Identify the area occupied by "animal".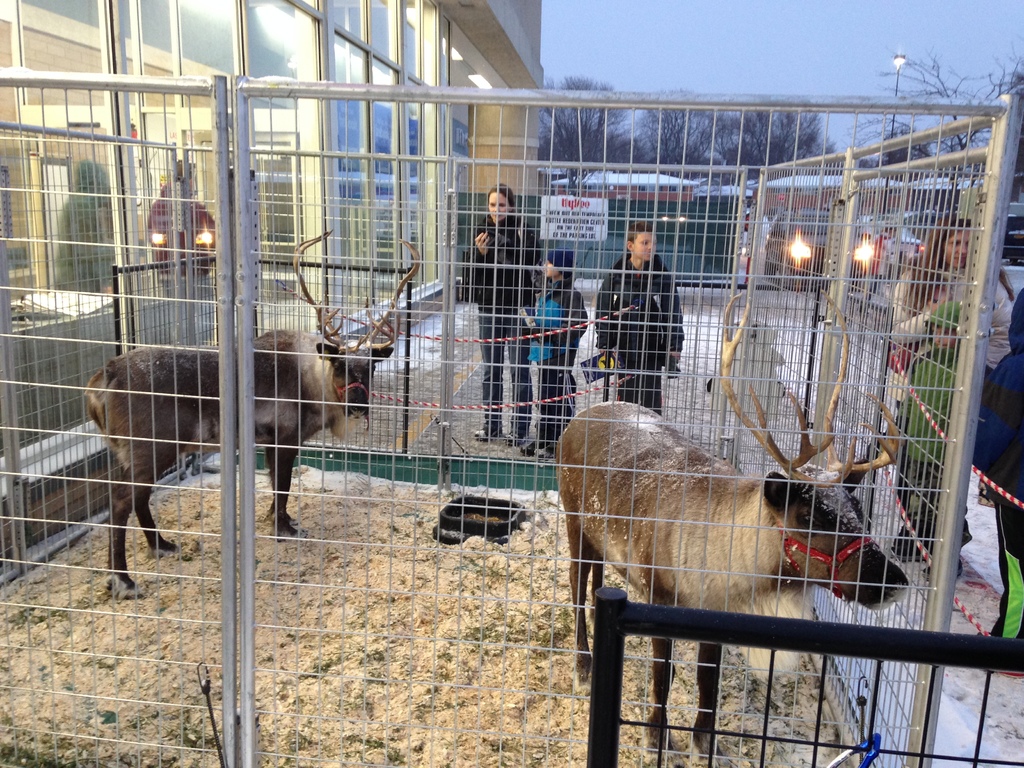
Area: {"left": 89, "top": 232, "right": 425, "bottom": 600}.
